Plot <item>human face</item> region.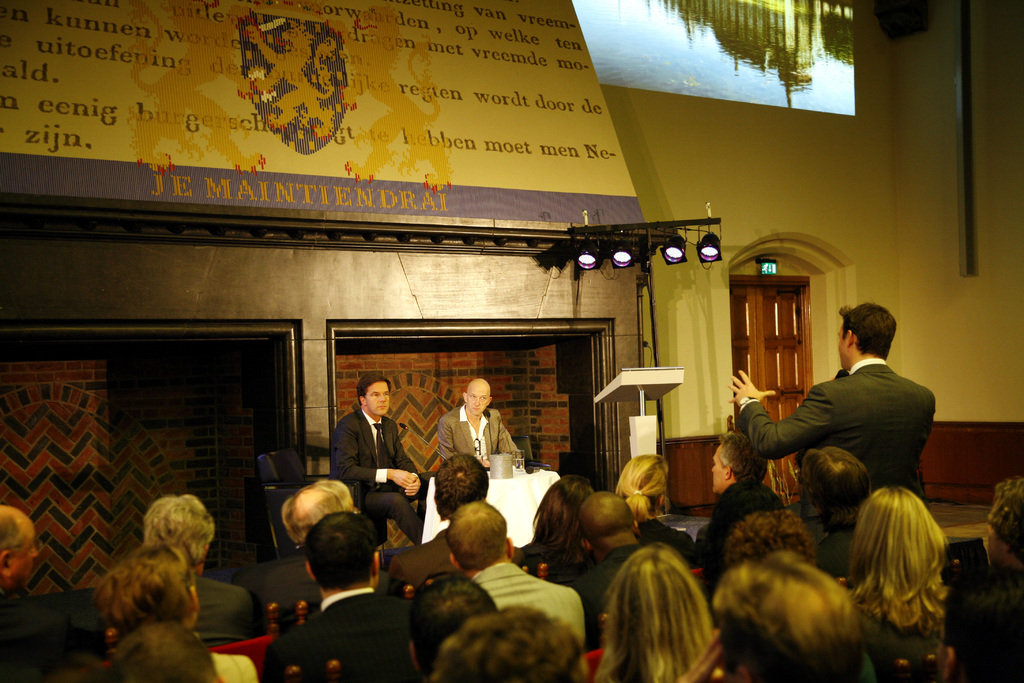
Plotted at <bbox>468, 385, 488, 415</bbox>.
